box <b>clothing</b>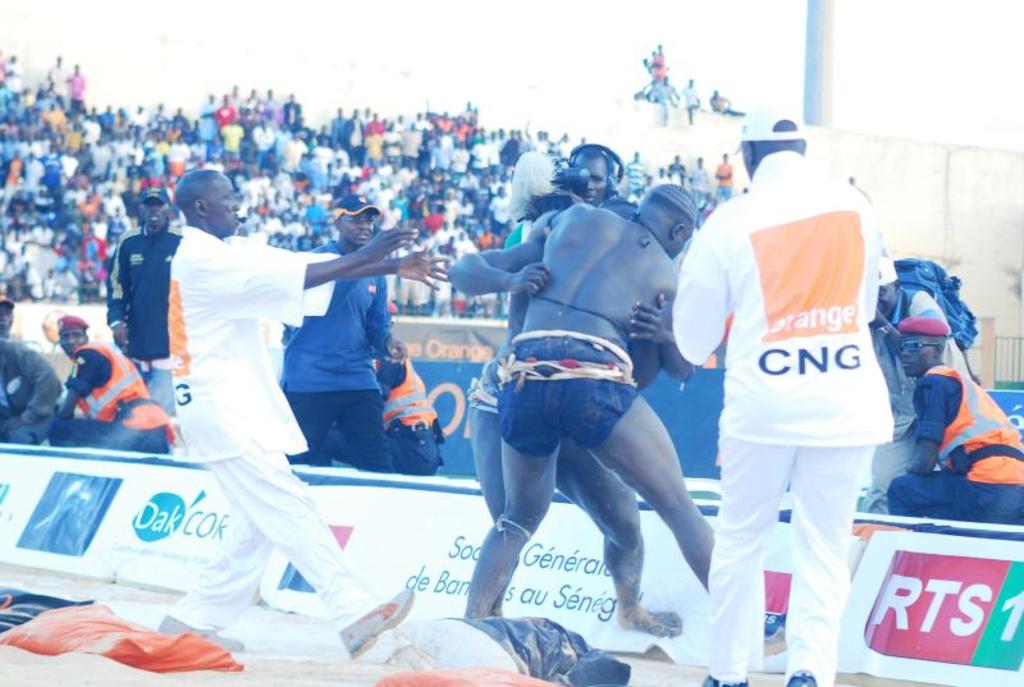
region(288, 141, 306, 168)
